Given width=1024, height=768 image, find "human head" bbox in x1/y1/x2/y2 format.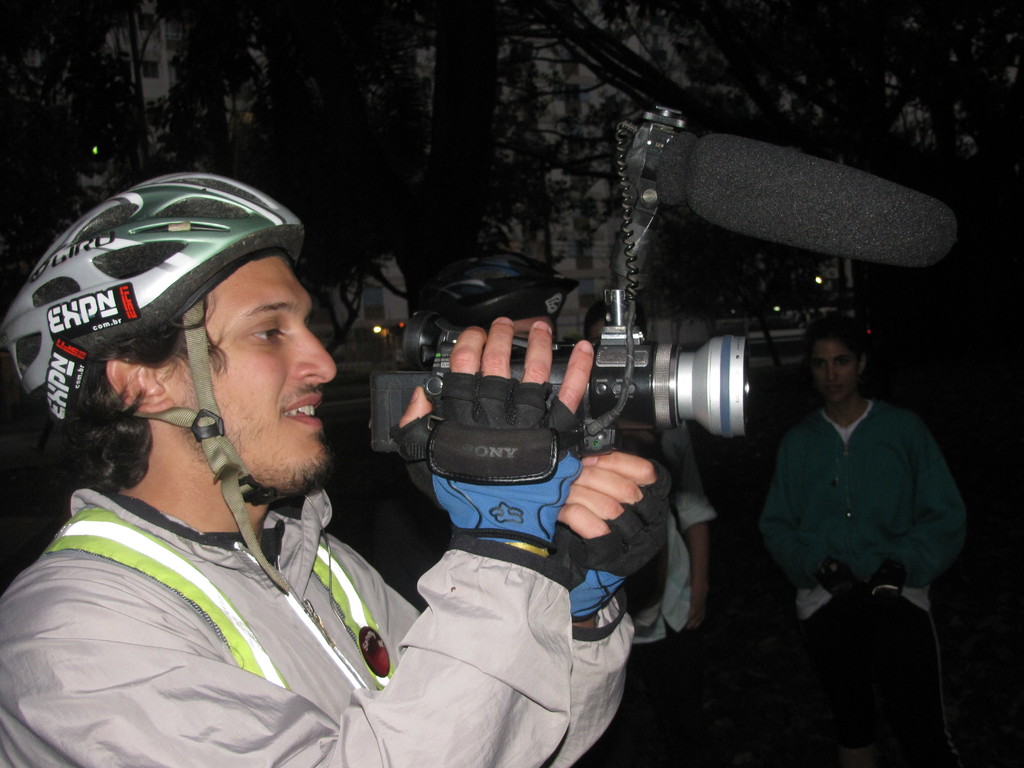
803/309/868/406.
